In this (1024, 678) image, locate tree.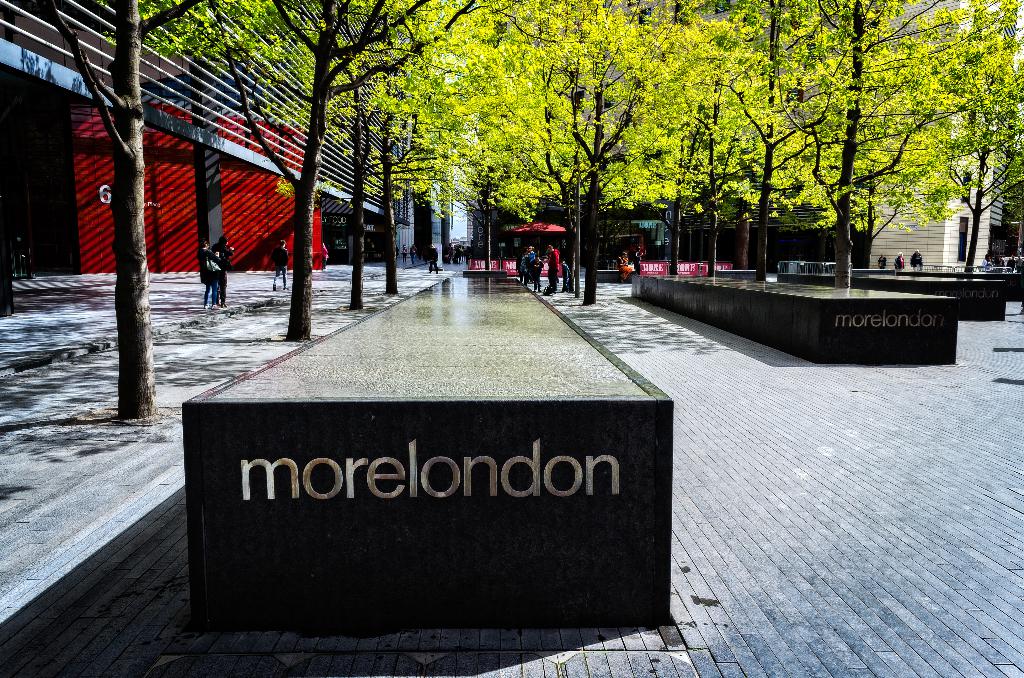
Bounding box: pyautogui.locateOnScreen(225, 0, 481, 349).
